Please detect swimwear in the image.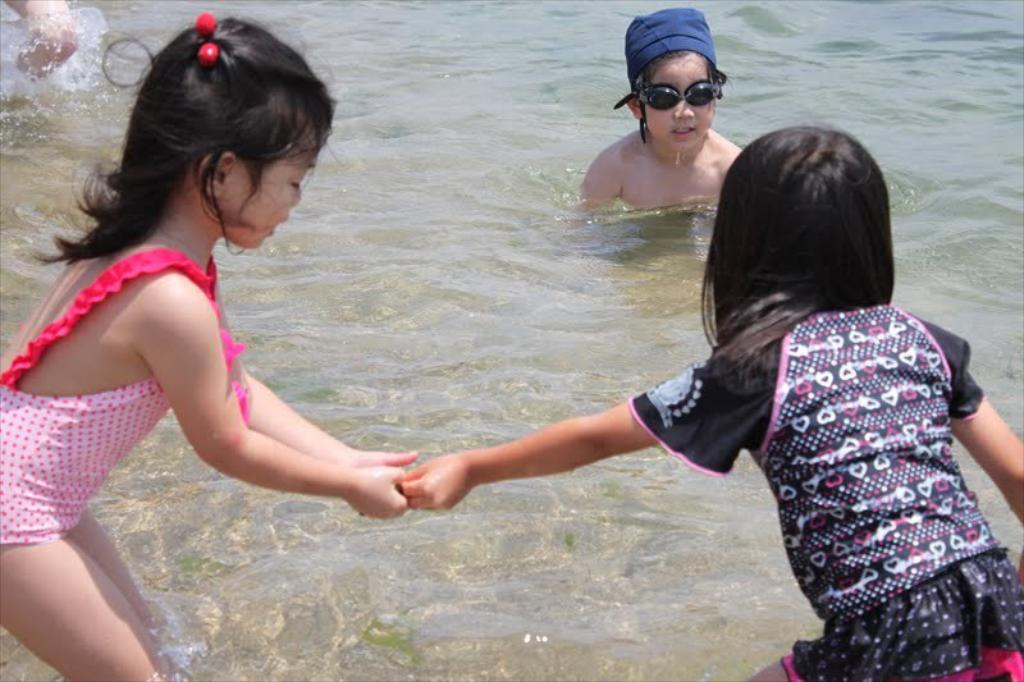
region(0, 250, 252, 550).
